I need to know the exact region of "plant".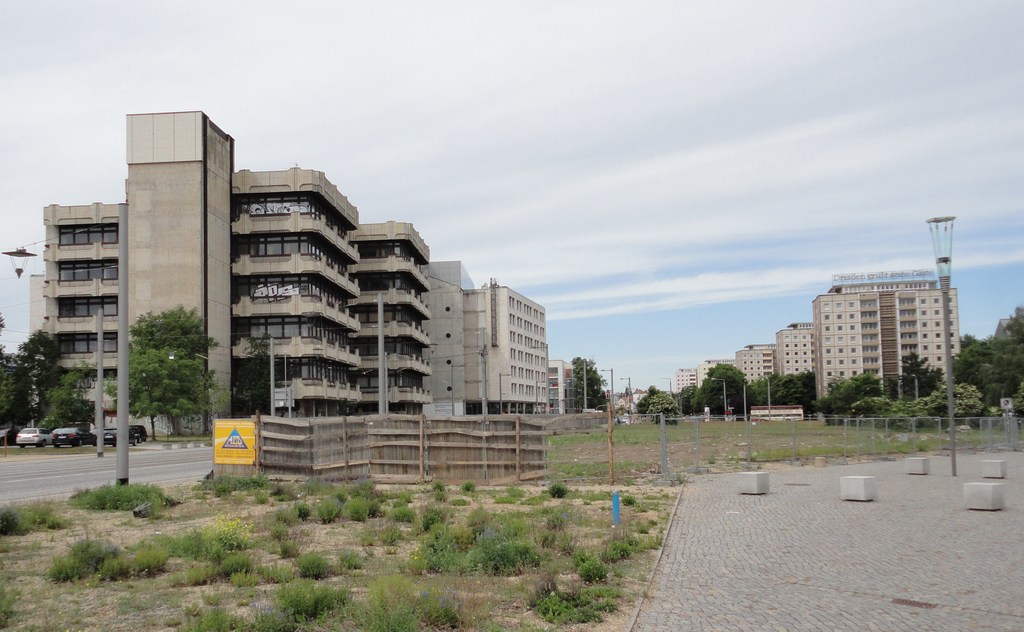
Region: bbox=(456, 483, 477, 496).
